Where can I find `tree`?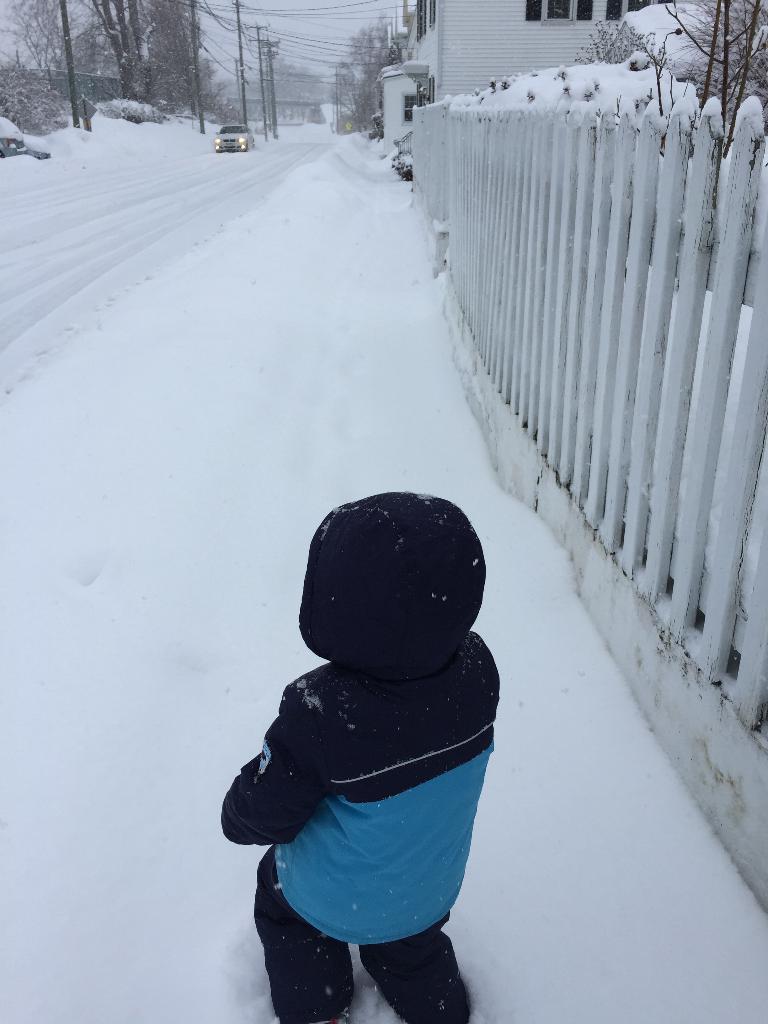
You can find it at [328,13,407,127].
